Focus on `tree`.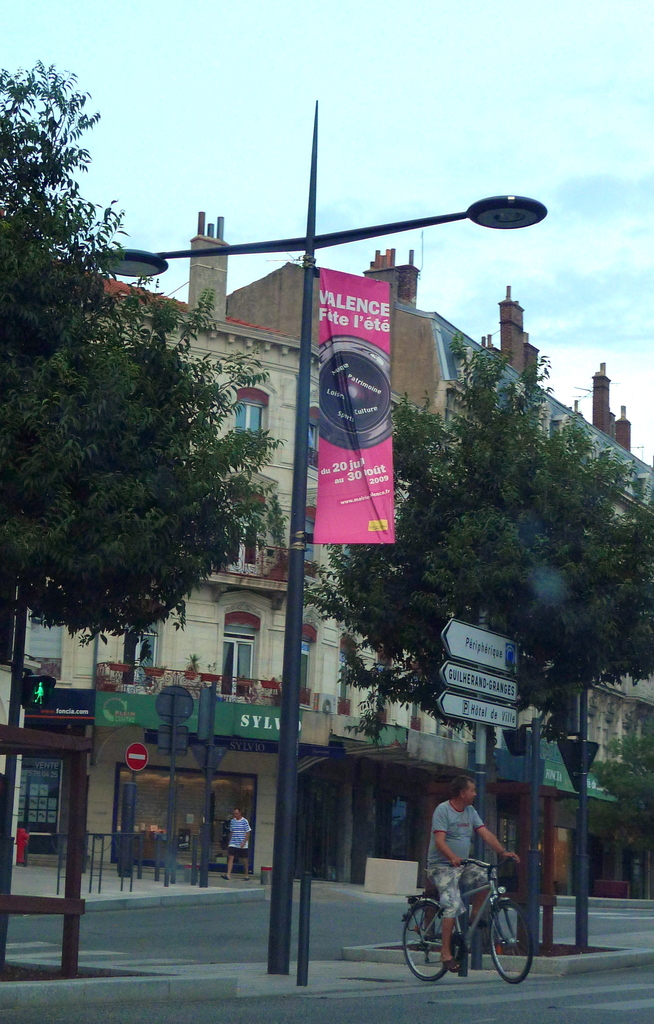
Focused at 1,60,285,645.
